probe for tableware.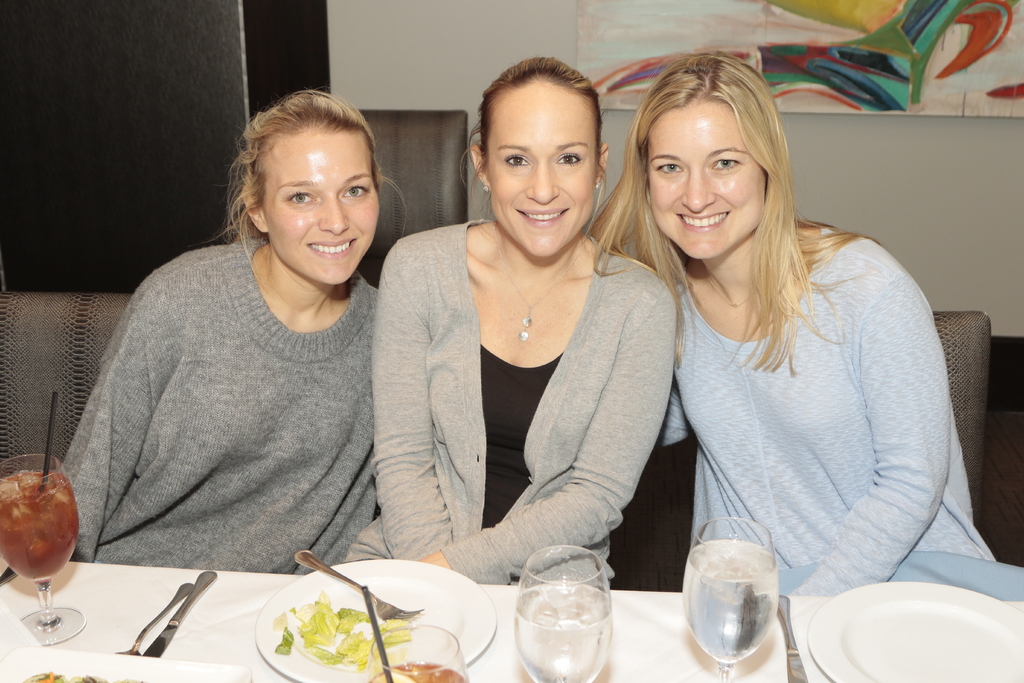
Probe result: <region>778, 593, 813, 682</region>.
